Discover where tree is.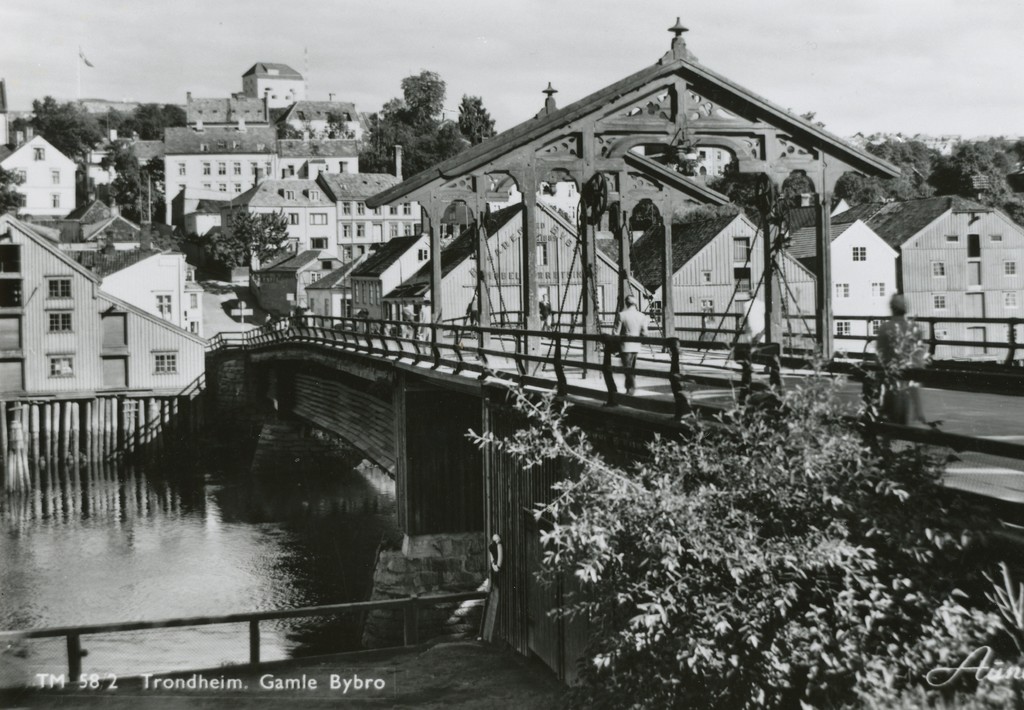
Discovered at <region>380, 60, 456, 135</region>.
